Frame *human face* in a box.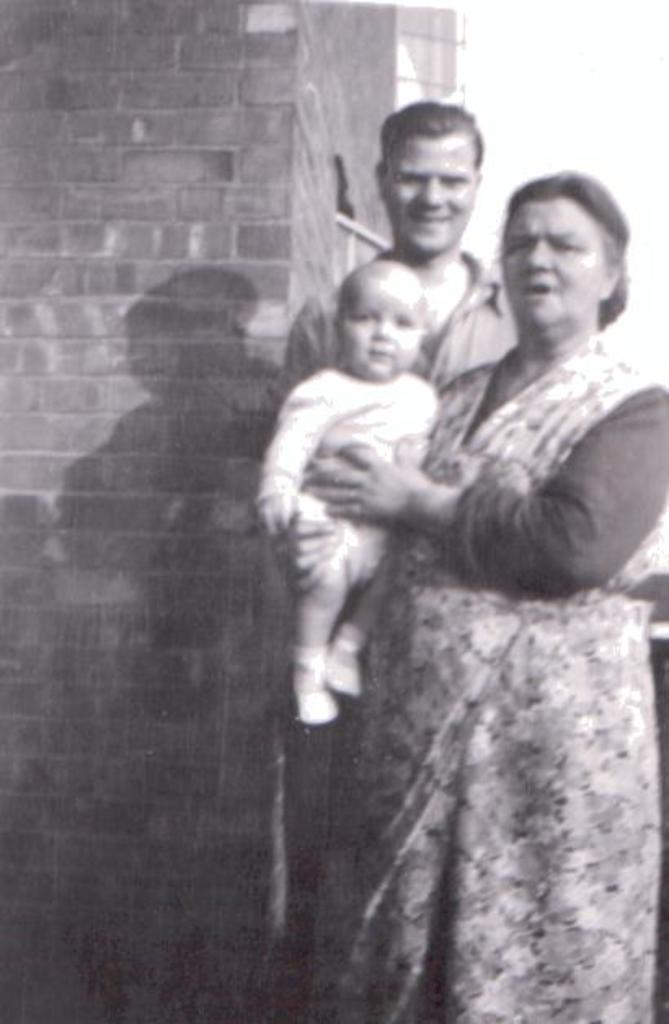
<box>341,279,423,386</box>.
